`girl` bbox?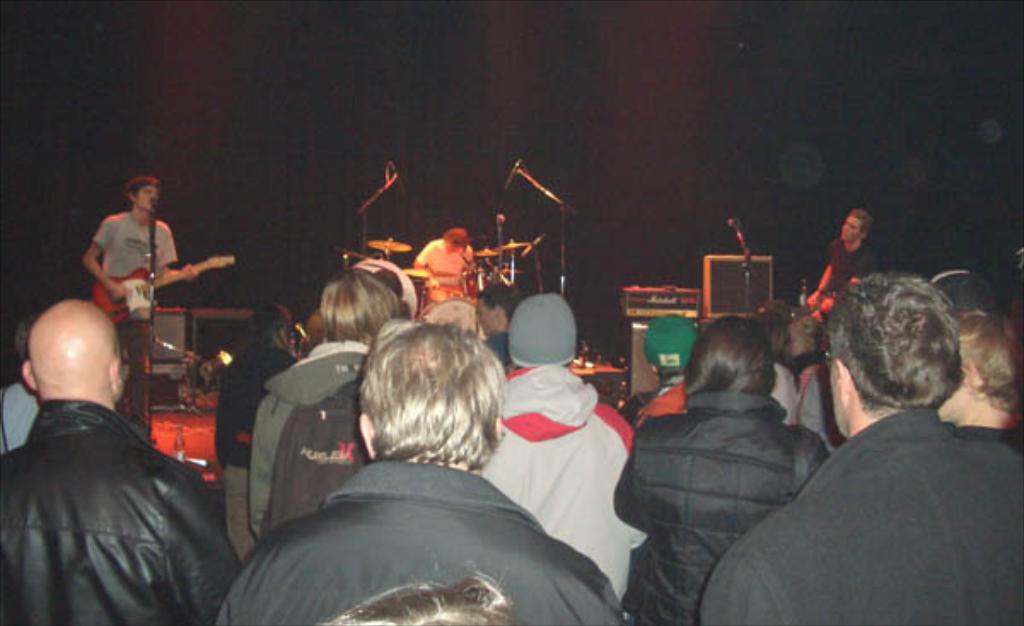
611 307 833 624
